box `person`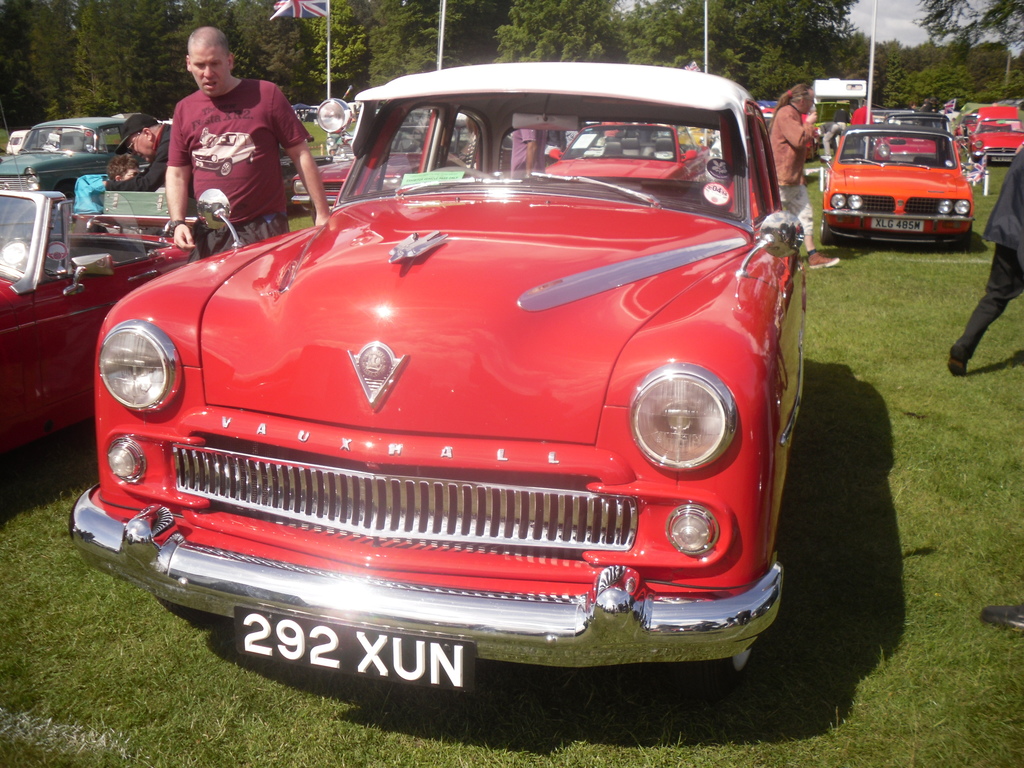
locate(951, 146, 1023, 379)
